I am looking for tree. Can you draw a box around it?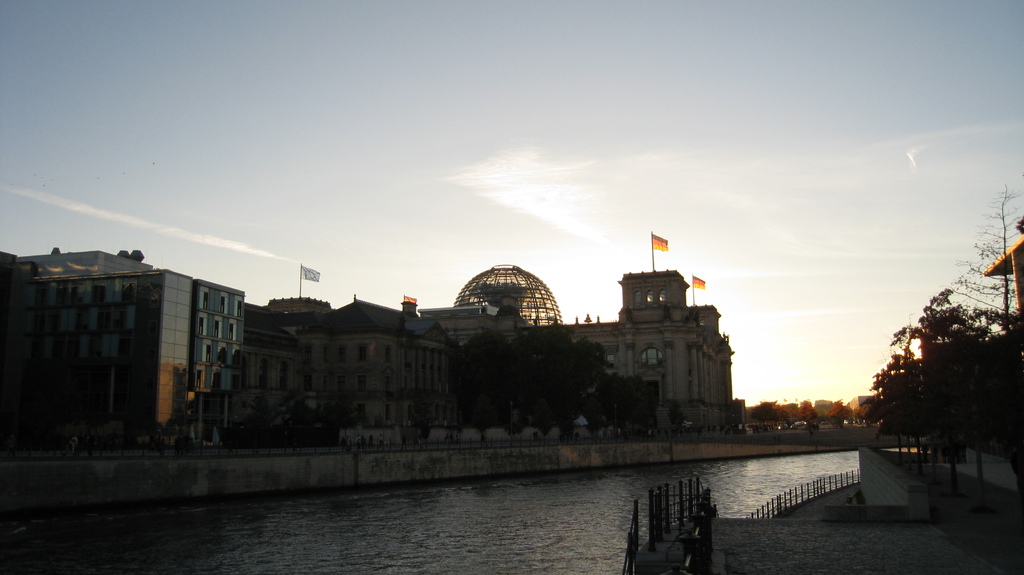
Sure, the bounding box is bbox=[826, 398, 852, 425].
